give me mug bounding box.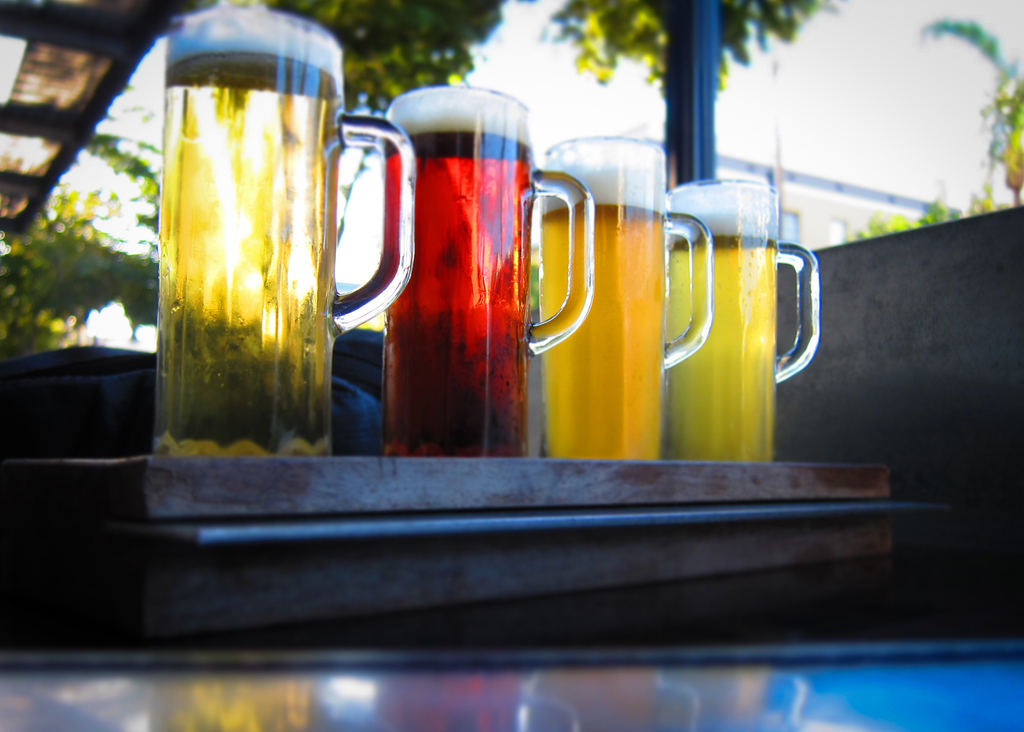
select_region(378, 87, 593, 456).
